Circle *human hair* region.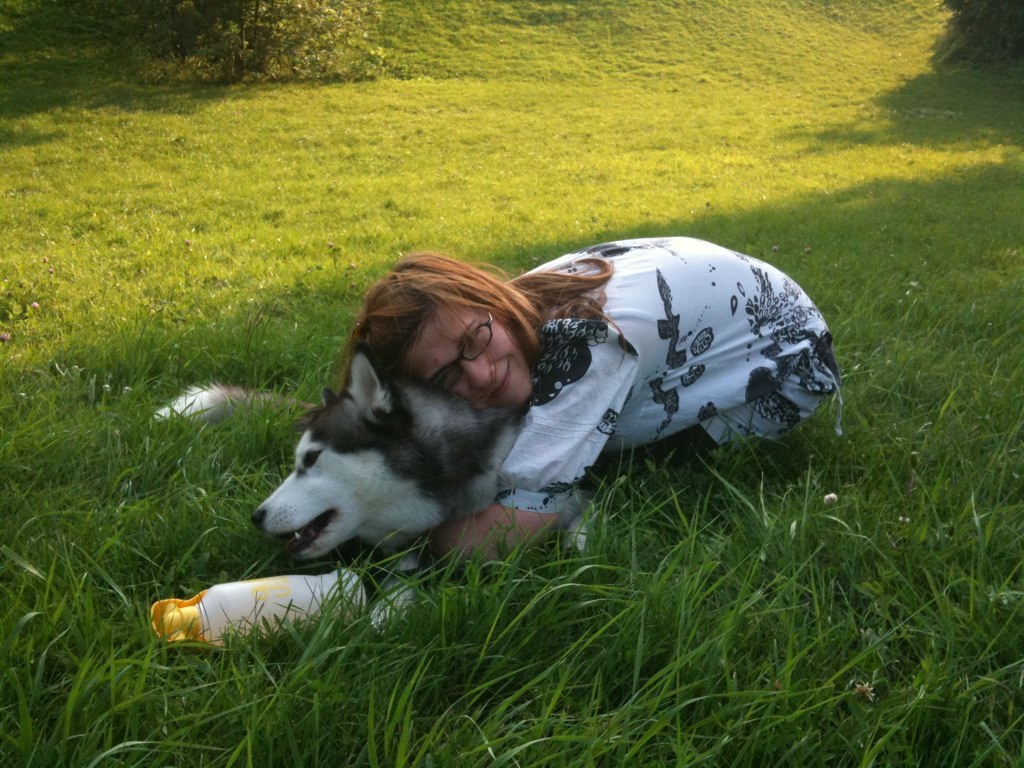
Region: (352, 243, 623, 378).
